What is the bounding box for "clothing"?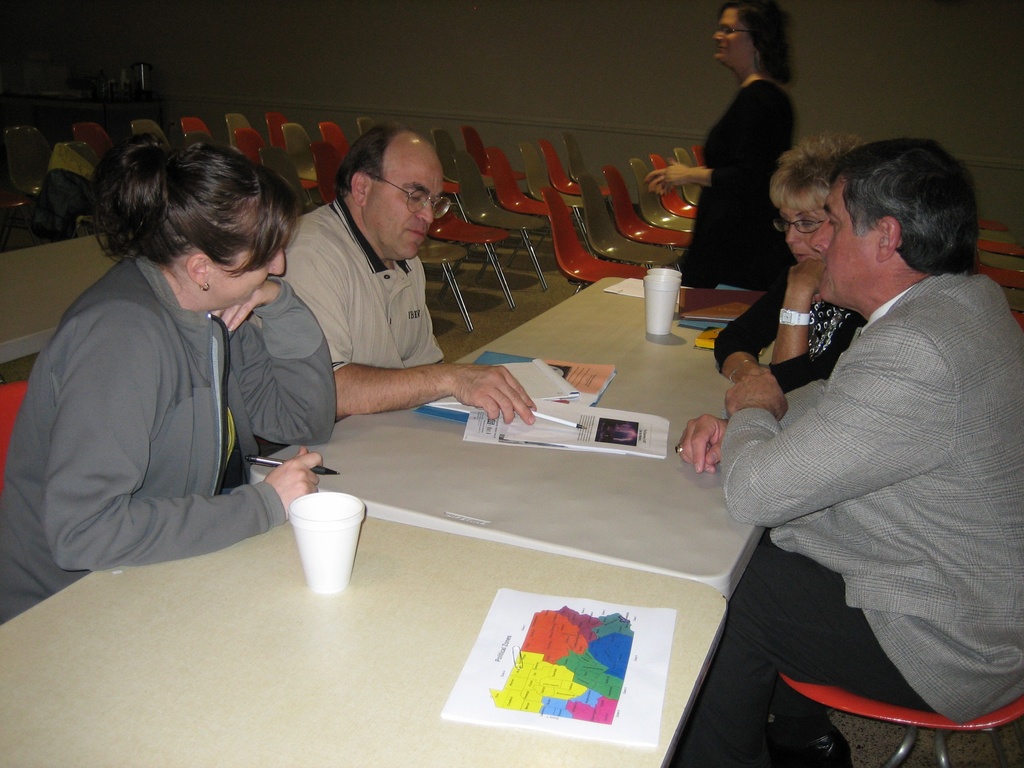
Rect(704, 207, 1007, 741).
